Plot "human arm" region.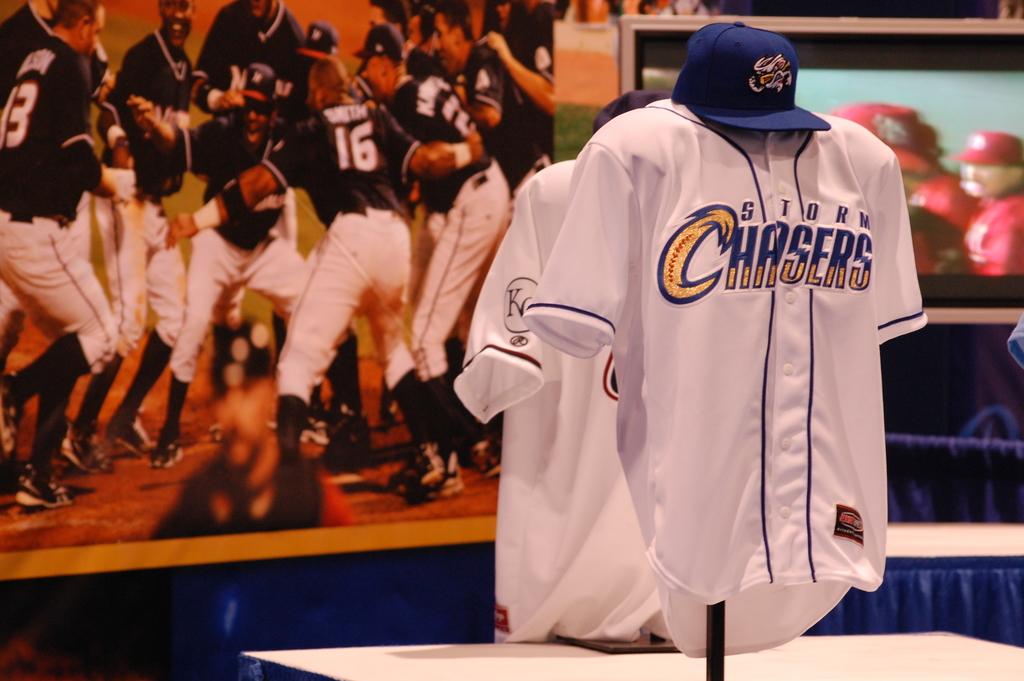
Plotted at 72 66 138 216.
